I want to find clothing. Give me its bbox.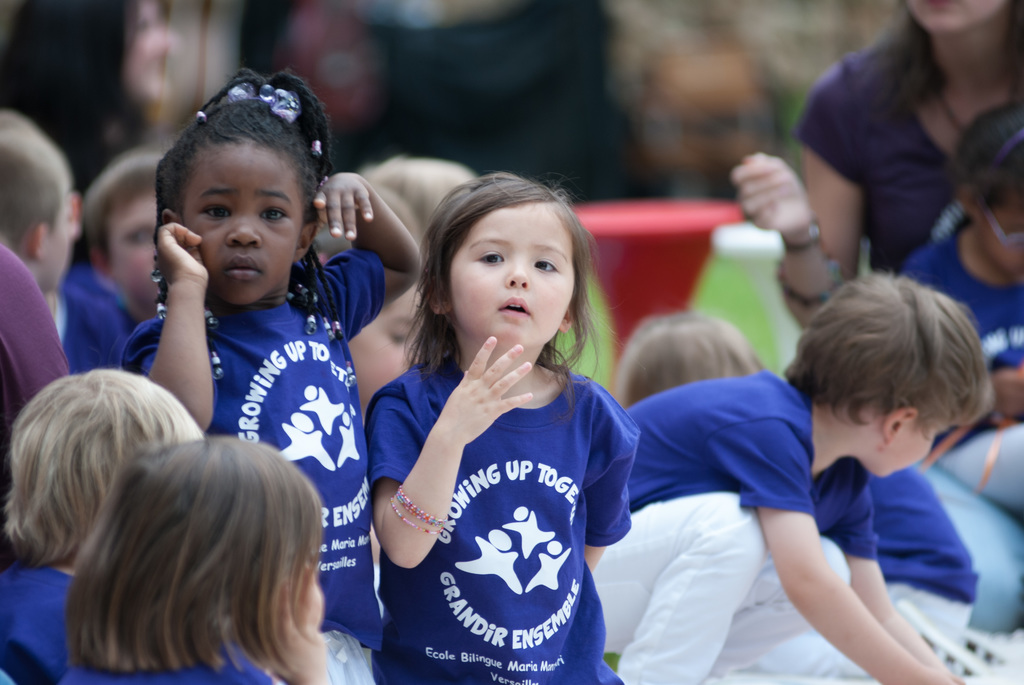
l=0, t=553, r=83, b=684.
